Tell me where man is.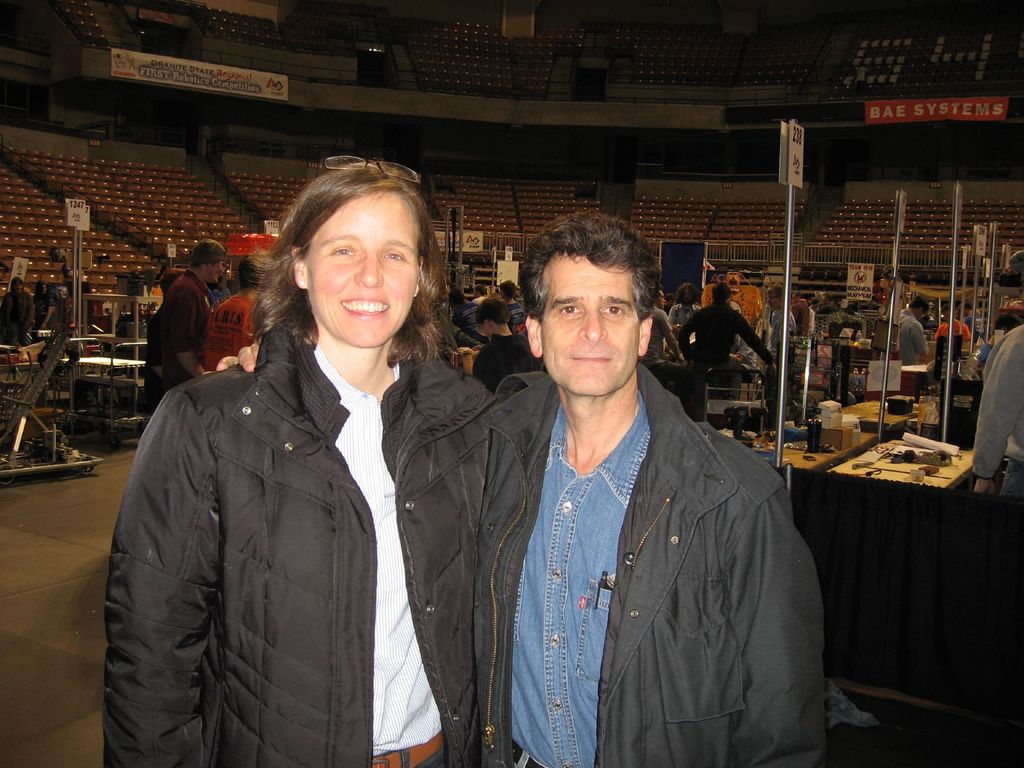
man is at rect(931, 300, 973, 344).
